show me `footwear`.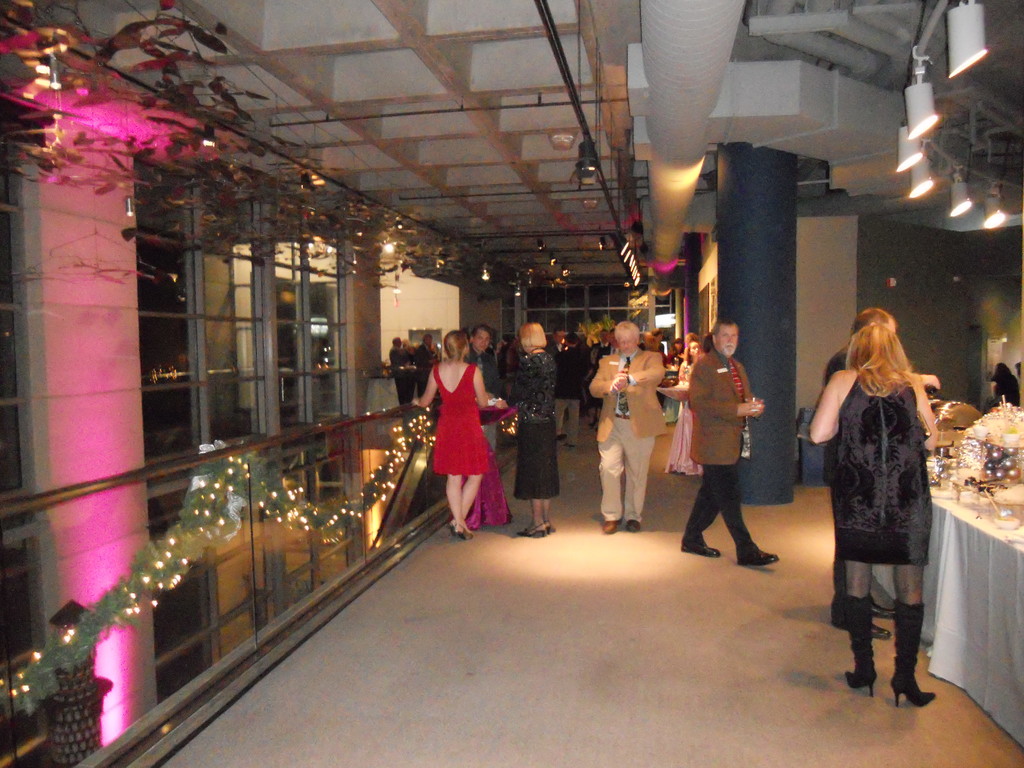
`footwear` is here: [842,666,878,695].
